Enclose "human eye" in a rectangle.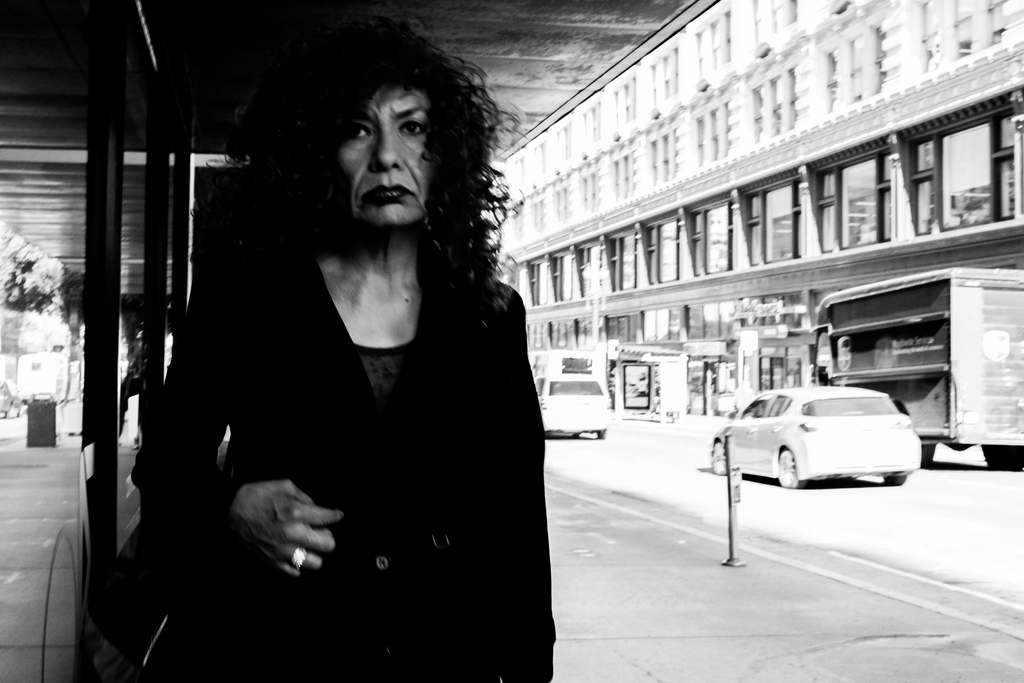
BBox(340, 119, 376, 141).
